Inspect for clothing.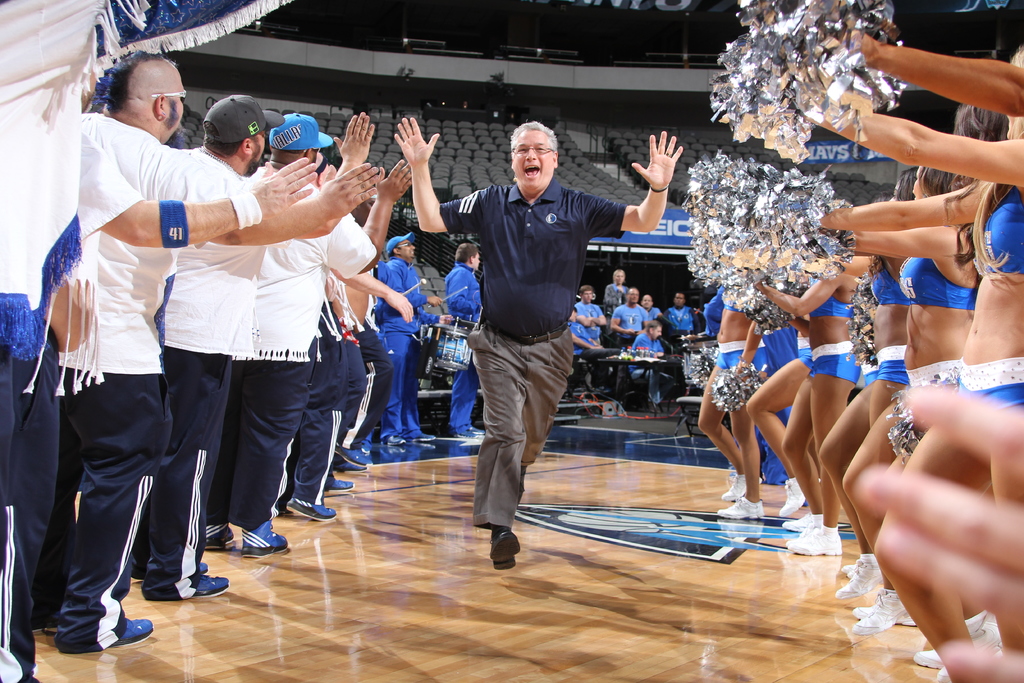
Inspection: (643,306,659,323).
